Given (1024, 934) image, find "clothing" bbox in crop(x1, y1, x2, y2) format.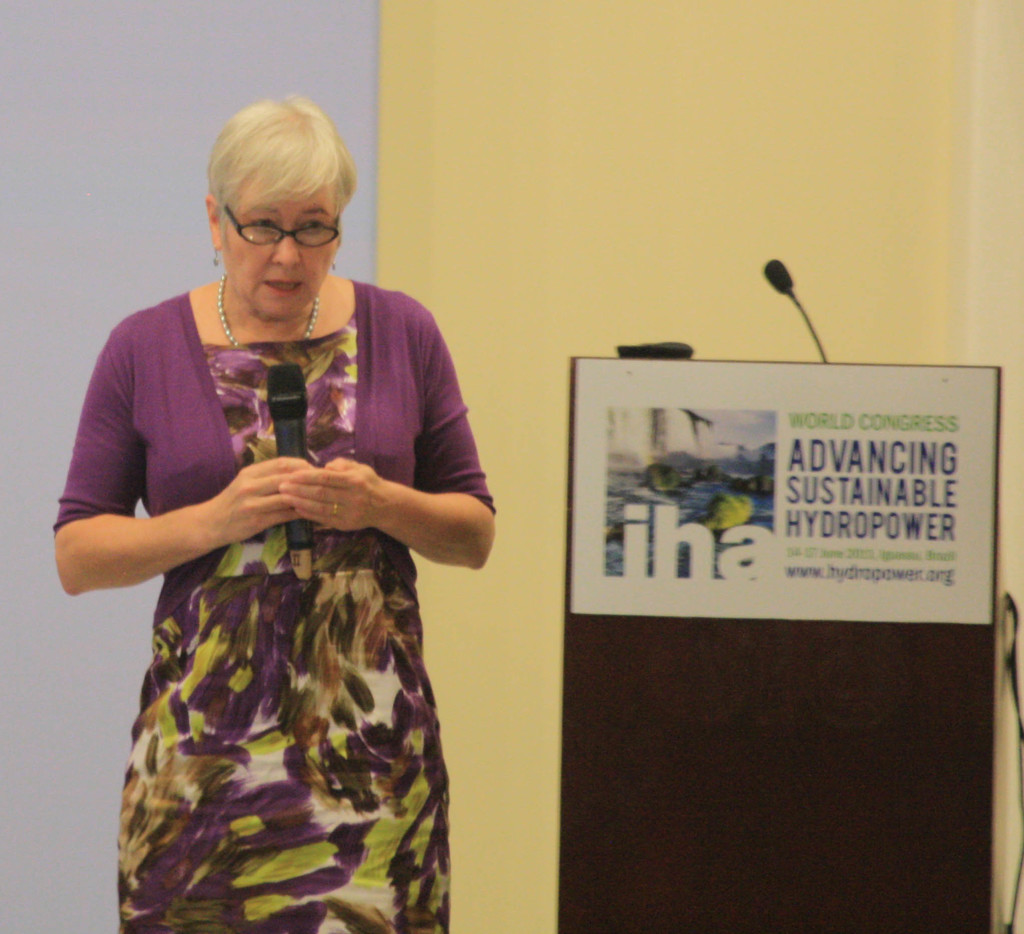
crop(55, 269, 498, 933).
